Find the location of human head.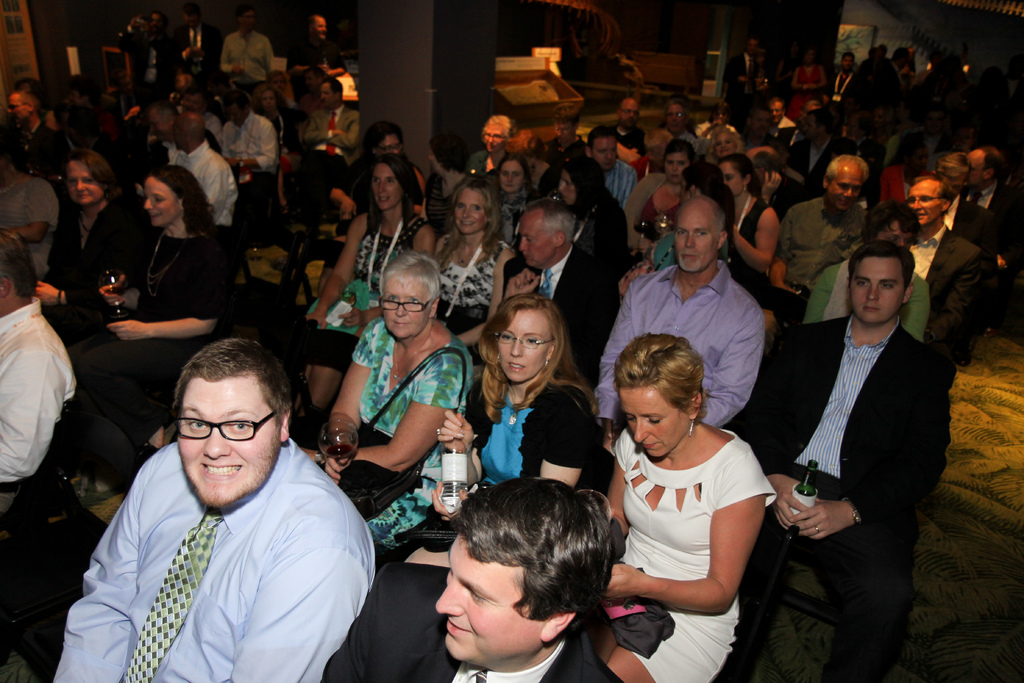
Location: [x1=766, y1=99, x2=787, y2=124].
